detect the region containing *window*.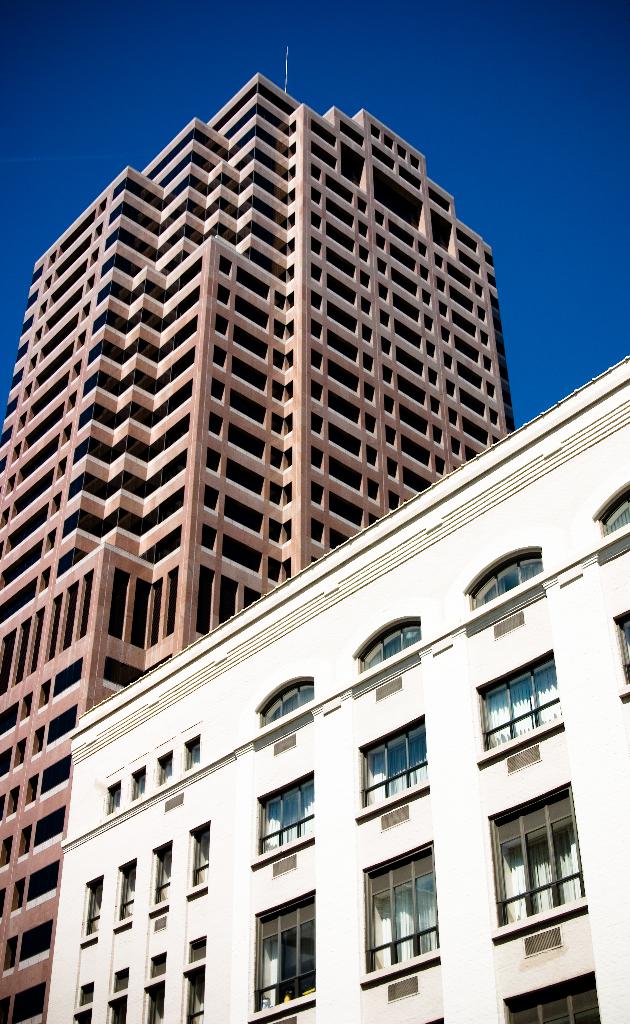
<region>0, 579, 38, 626</region>.
